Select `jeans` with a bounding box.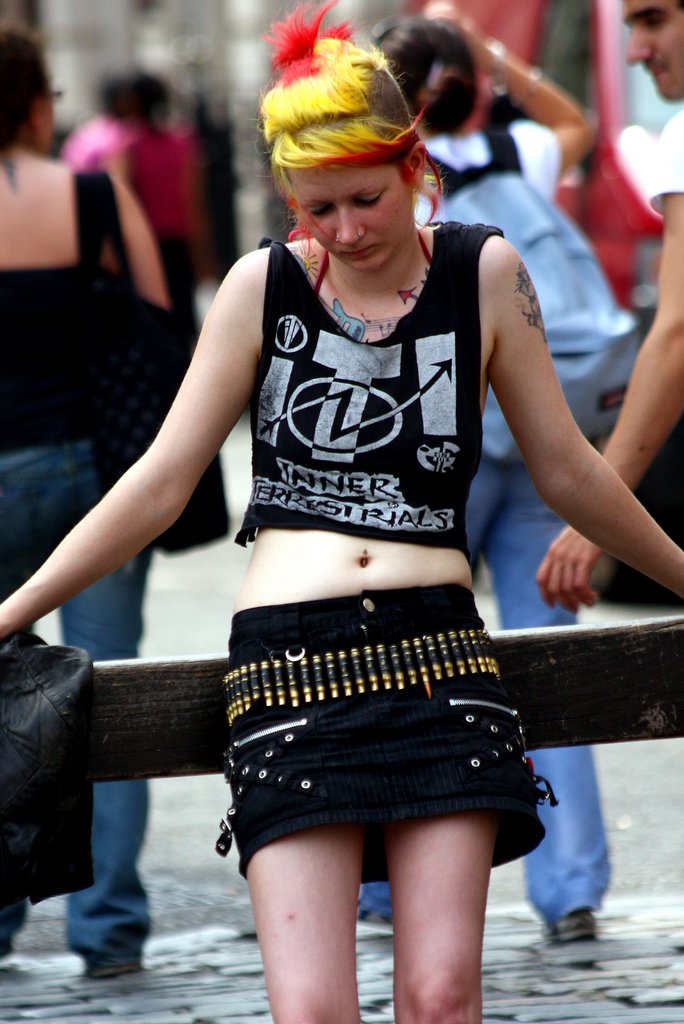
crop(1, 440, 154, 963).
